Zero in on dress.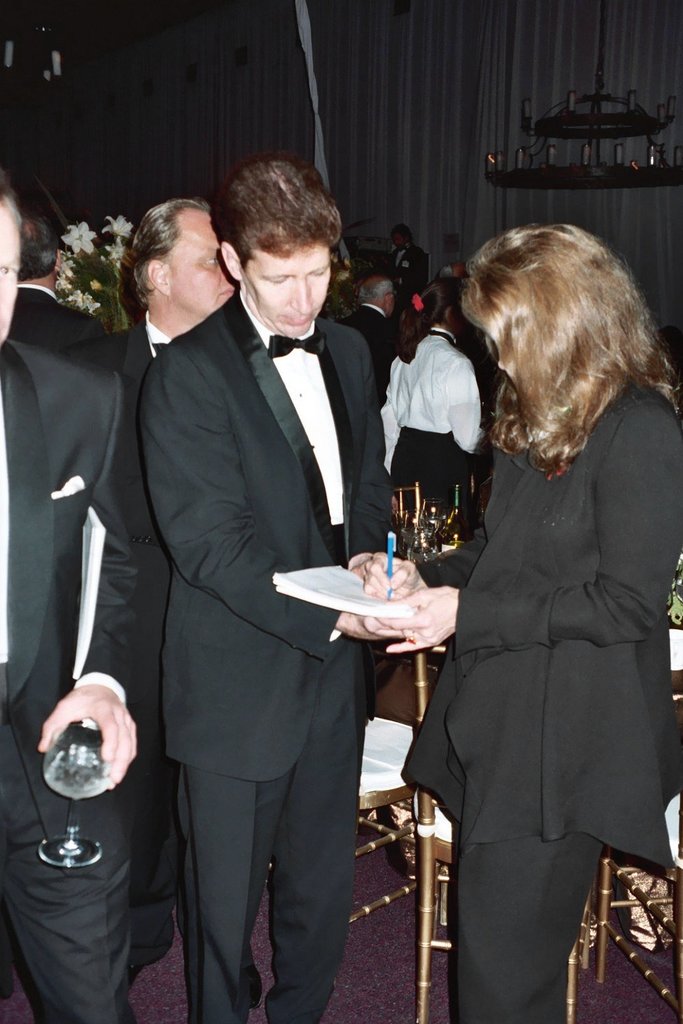
Zeroed in: x1=373 y1=320 x2=482 y2=537.
